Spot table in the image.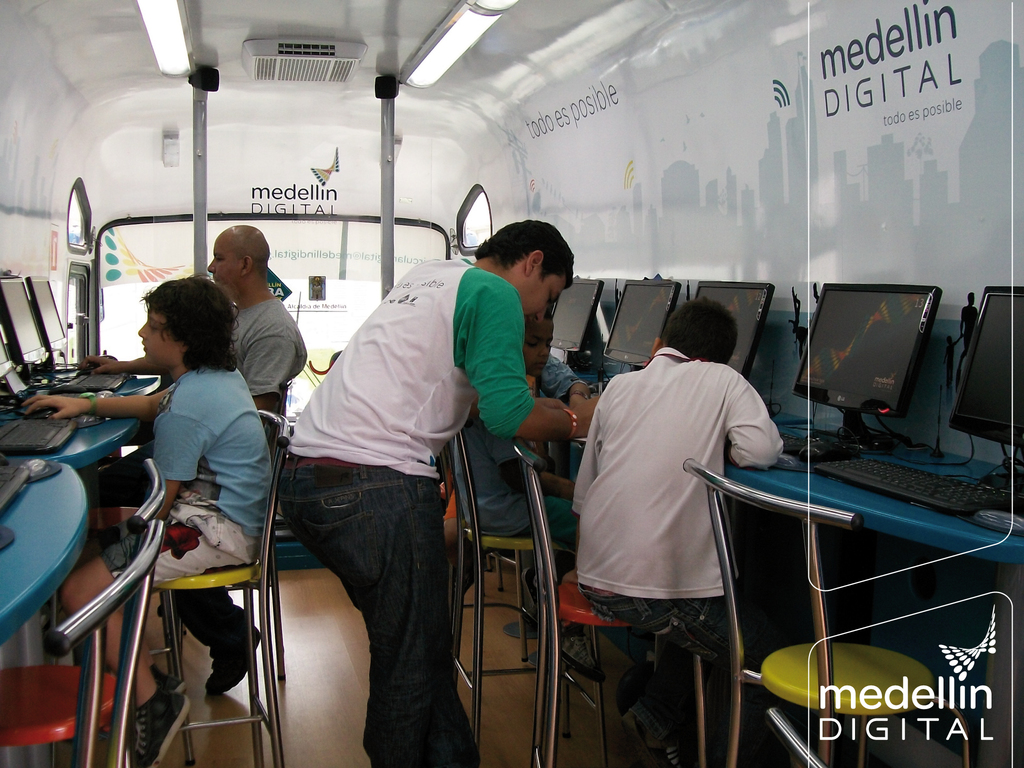
table found at <box>35,374,159,397</box>.
